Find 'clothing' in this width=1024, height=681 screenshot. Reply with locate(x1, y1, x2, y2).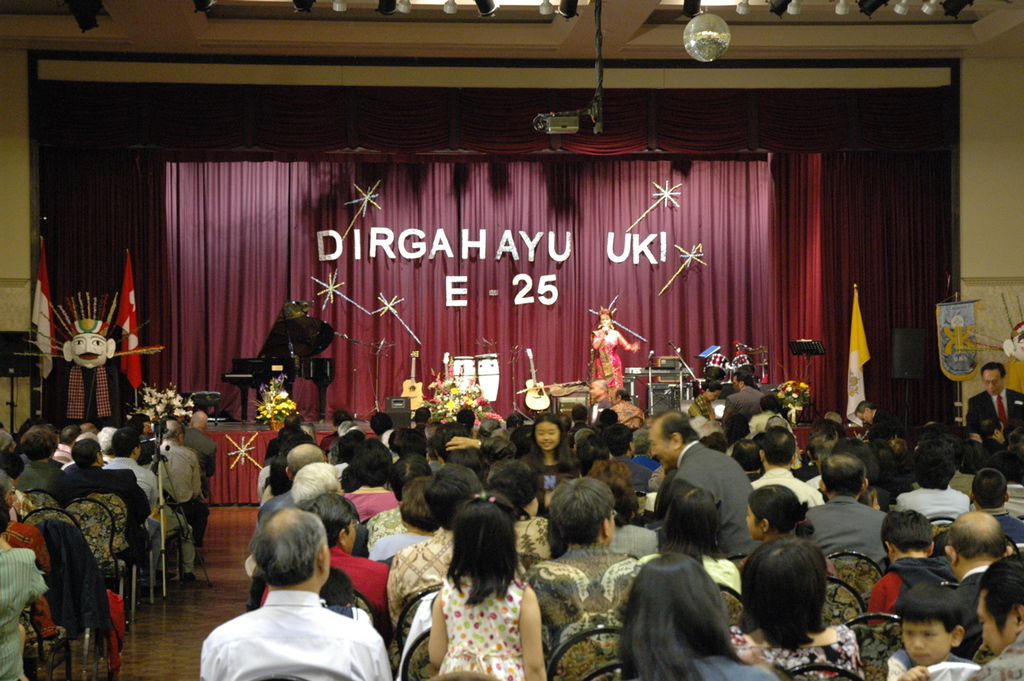
locate(360, 507, 421, 555).
